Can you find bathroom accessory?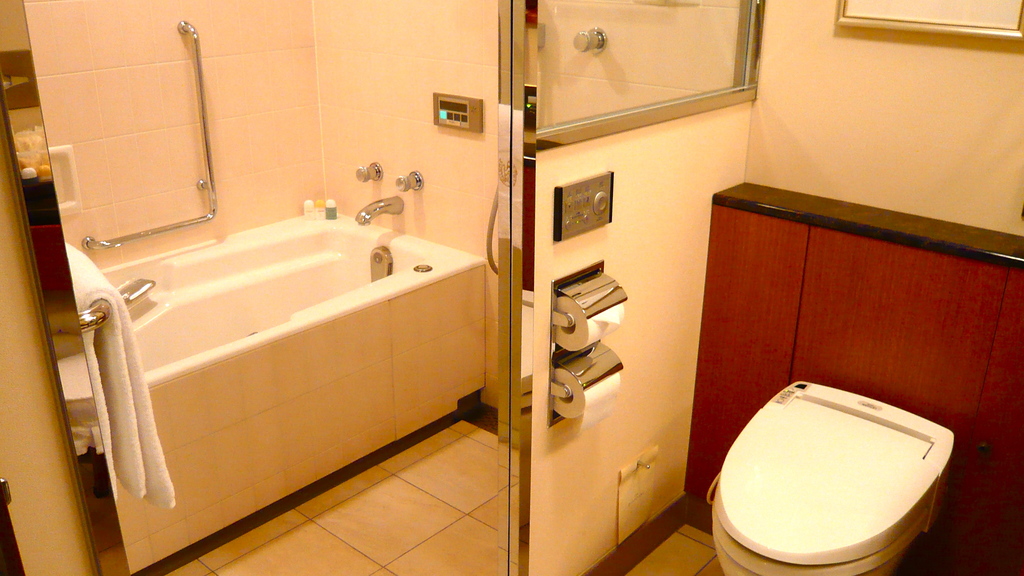
Yes, bounding box: bbox(75, 277, 154, 333).
